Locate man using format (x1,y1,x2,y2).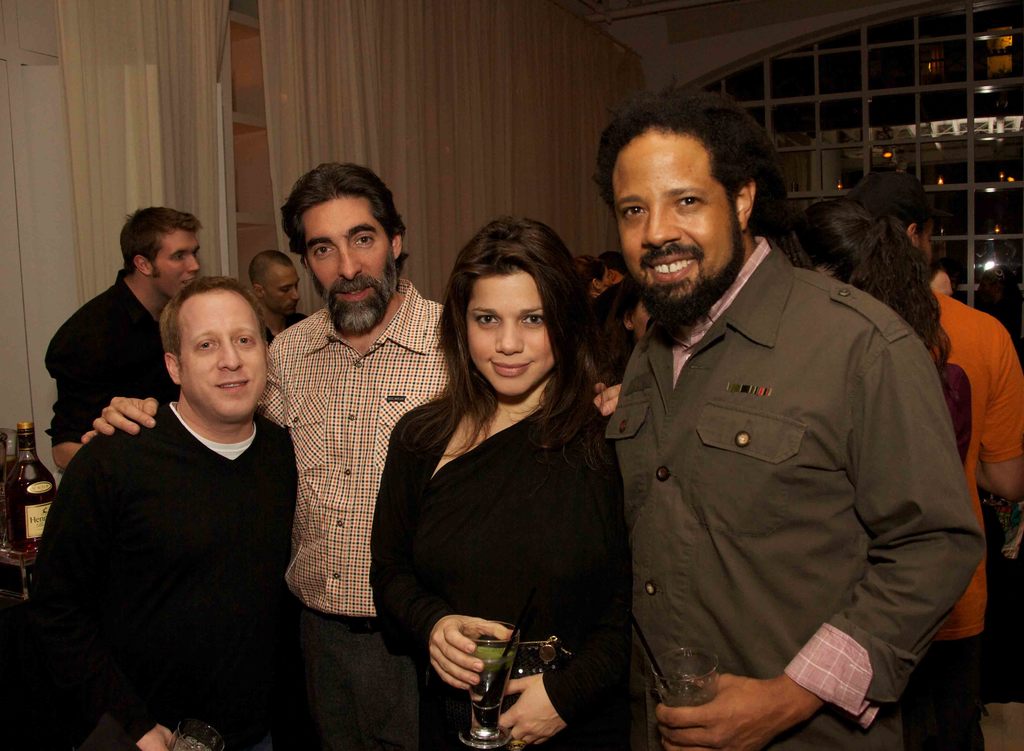
(552,115,984,746).
